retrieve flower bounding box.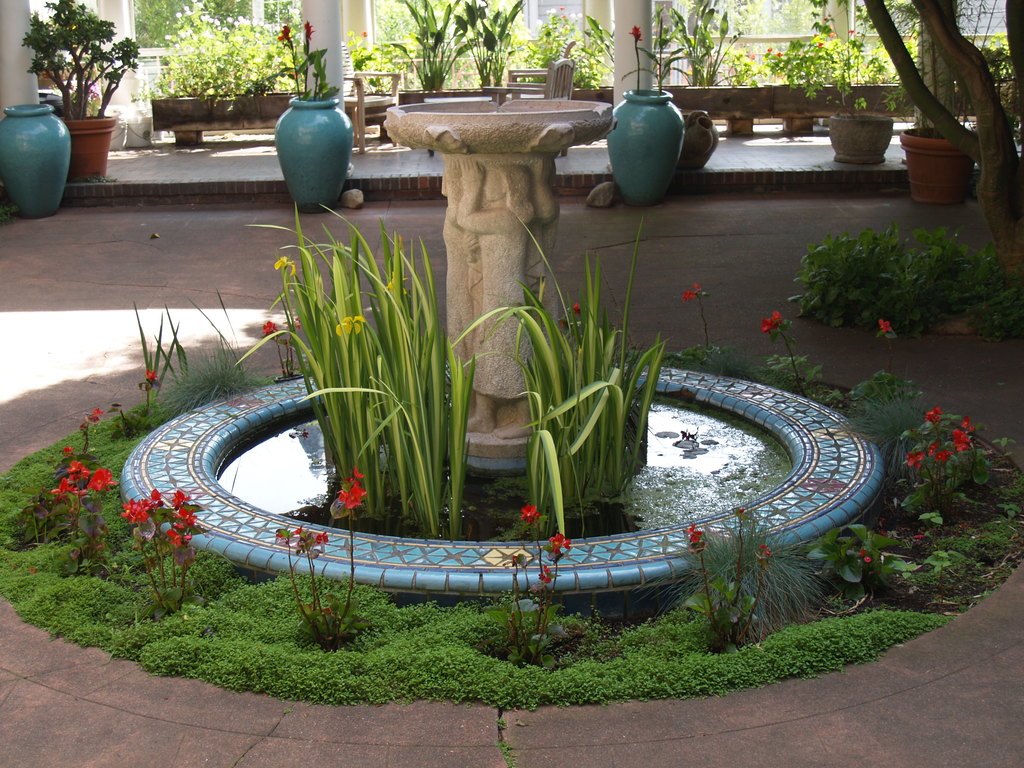
Bounding box: left=516, top=505, right=535, bottom=521.
